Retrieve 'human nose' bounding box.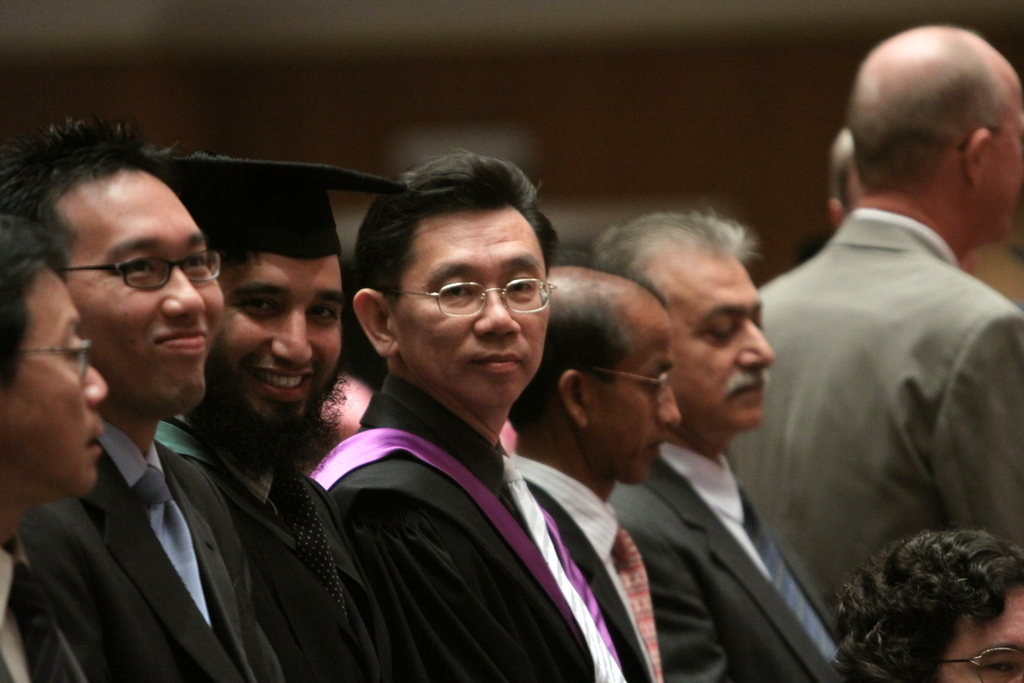
Bounding box: locate(267, 307, 315, 368).
